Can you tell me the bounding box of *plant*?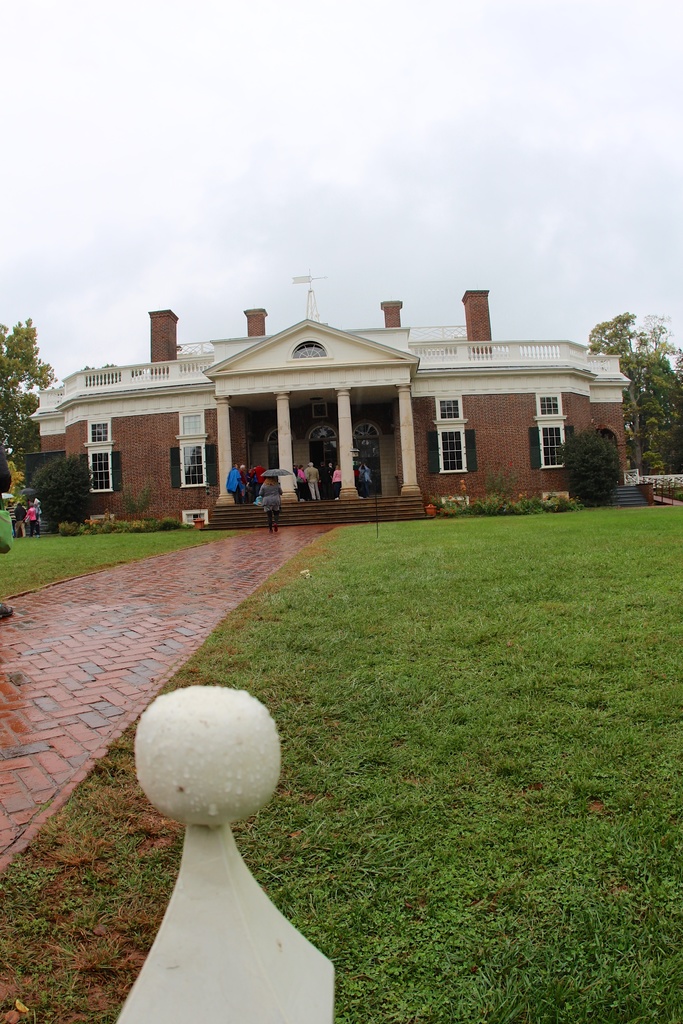
Rect(26, 449, 92, 524).
